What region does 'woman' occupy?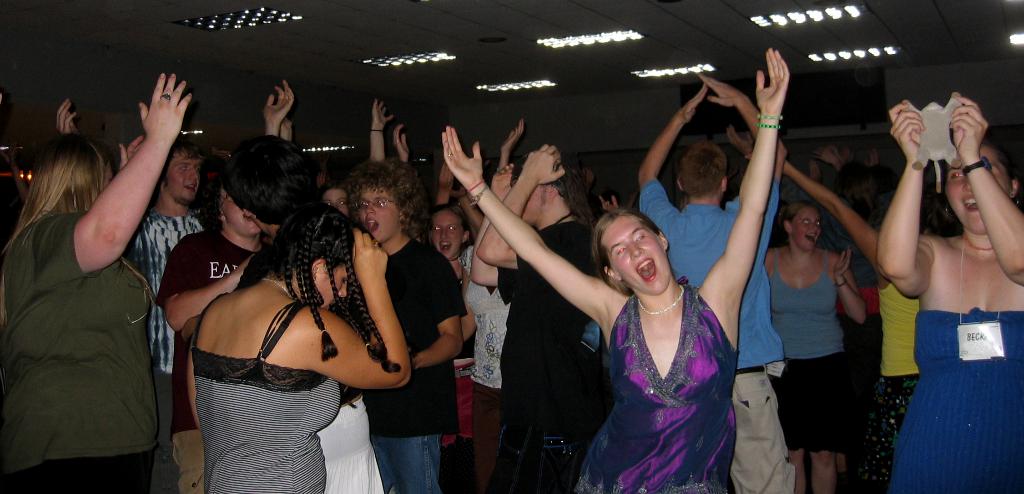
x1=877, y1=92, x2=1023, y2=493.
